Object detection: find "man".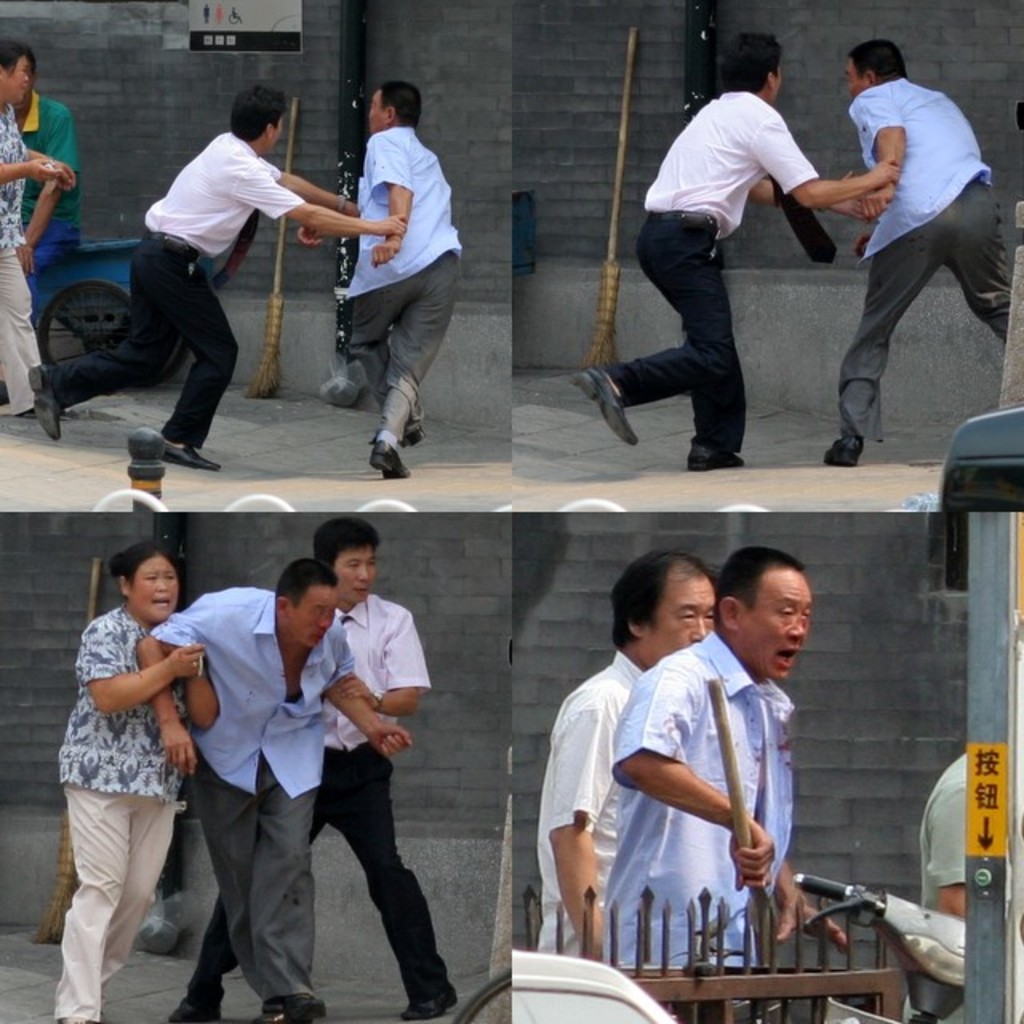
x1=822, y1=35, x2=1019, y2=466.
